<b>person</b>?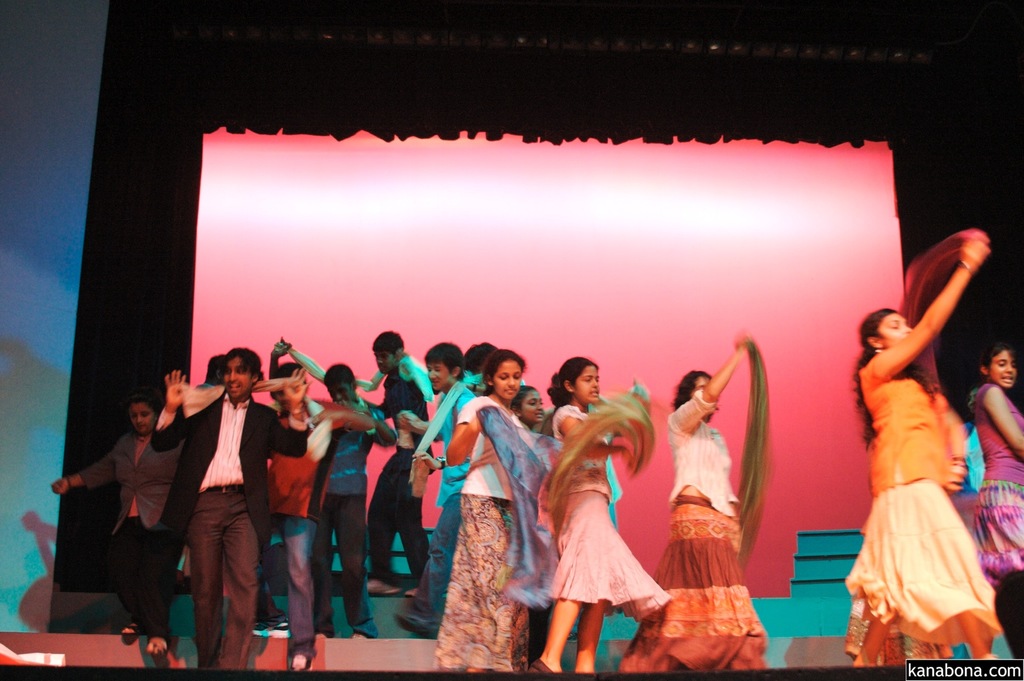
BBox(308, 354, 401, 636)
